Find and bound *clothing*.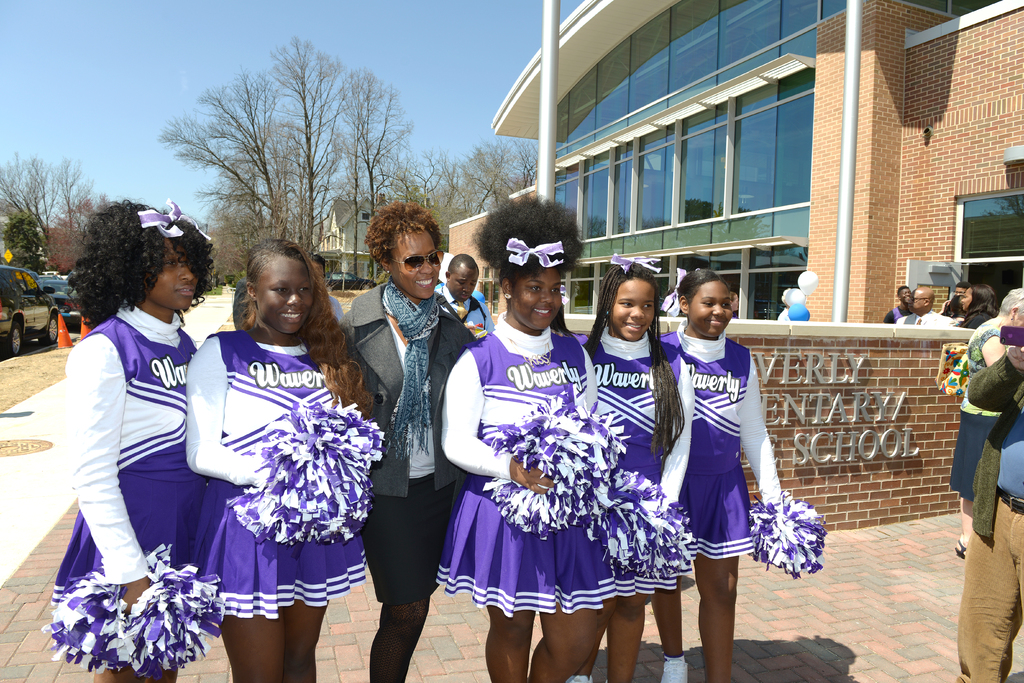
Bound: 232,277,246,331.
